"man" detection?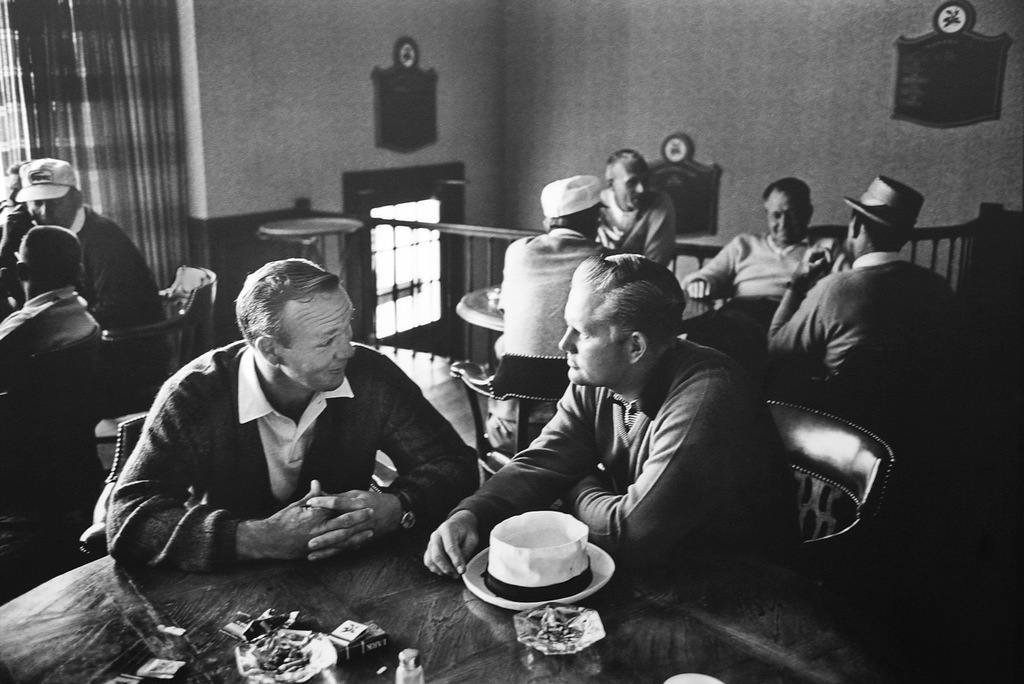
region(593, 147, 679, 272)
